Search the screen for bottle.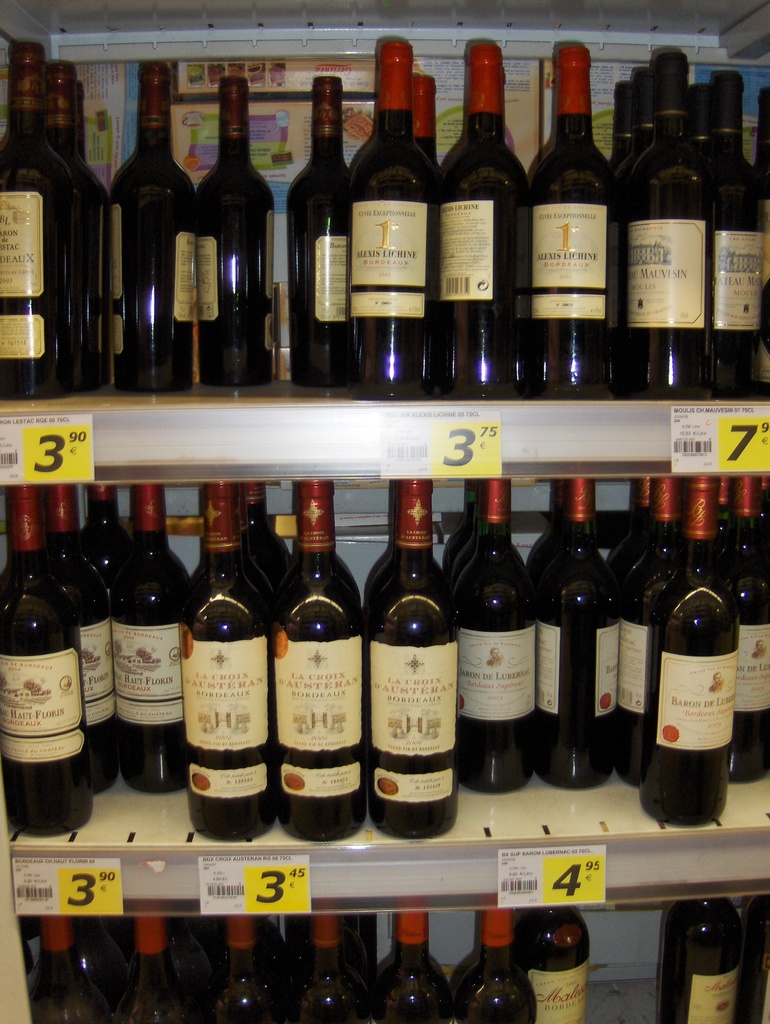
Found at x1=608, y1=82, x2=626, y2=171.
